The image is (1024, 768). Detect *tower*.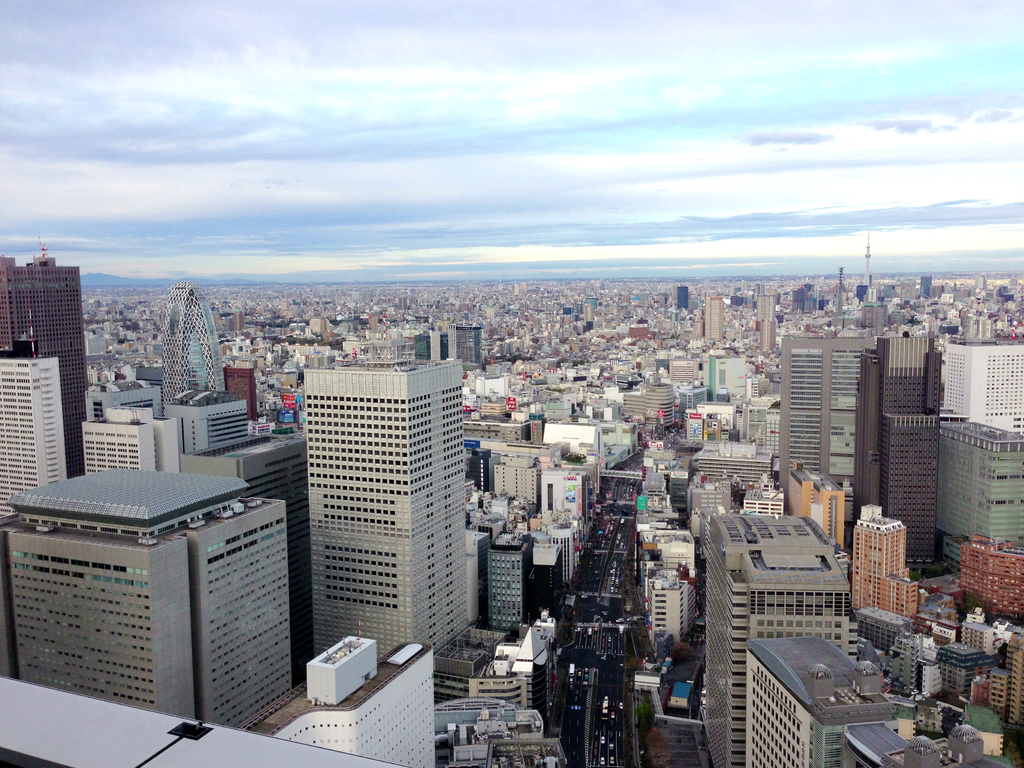
Detection: box=[0, 328, 75, 516].
